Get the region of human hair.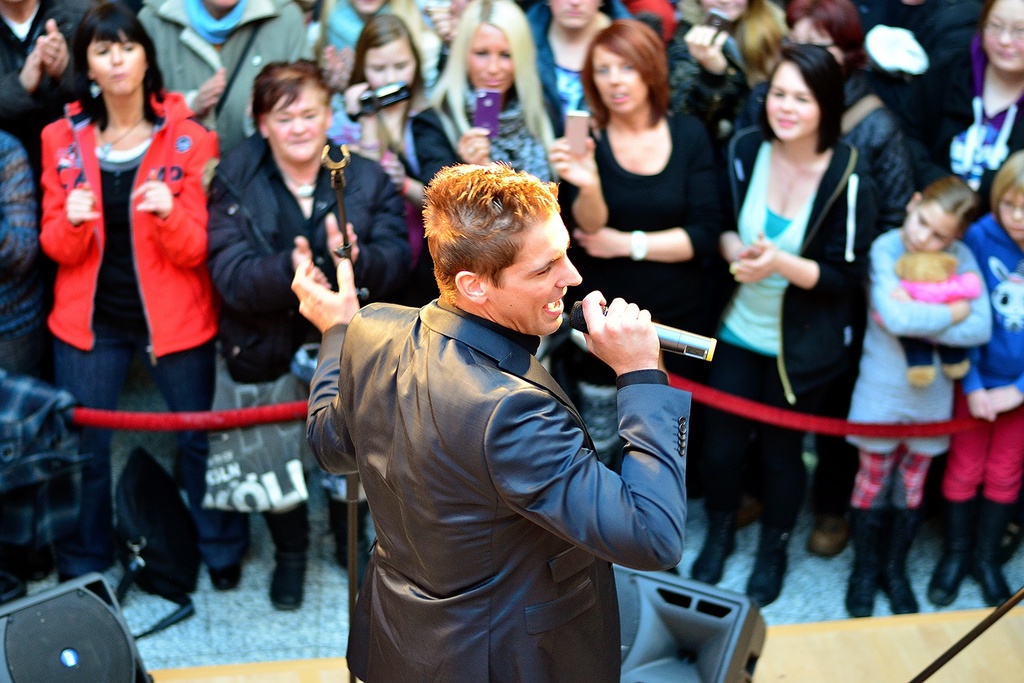
918, 171, 982, 237.
